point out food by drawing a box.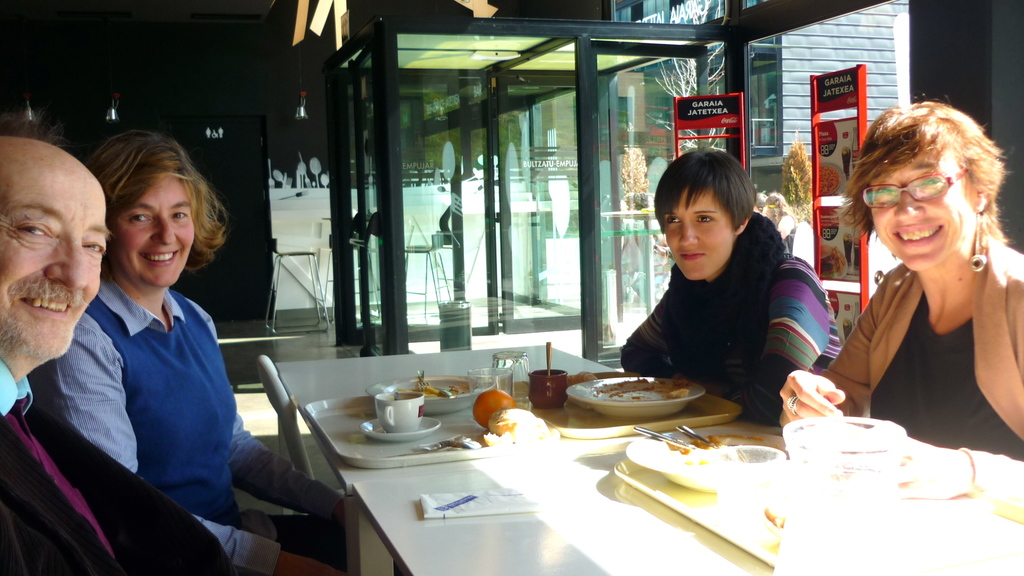
x1=469, y1=388, x2=513, y2=430.
